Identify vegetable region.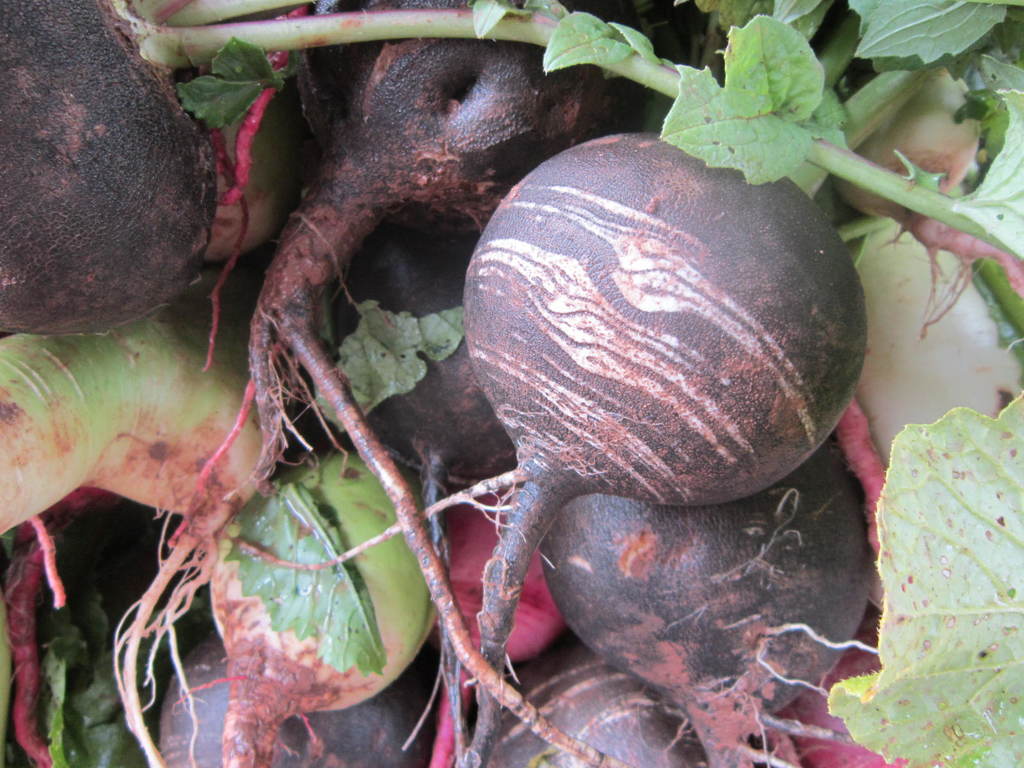
Region: rect(438, 143, 877, 576).
